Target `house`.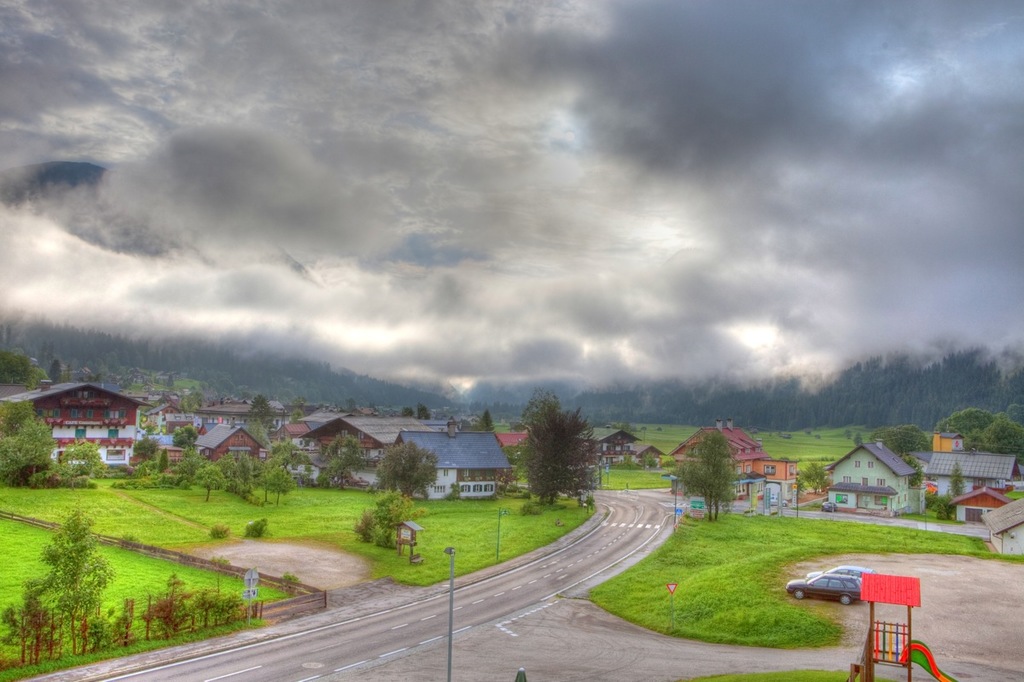
Target region: {"left": 926, "top": 451, "right": 1022, "bottom": 498}.
